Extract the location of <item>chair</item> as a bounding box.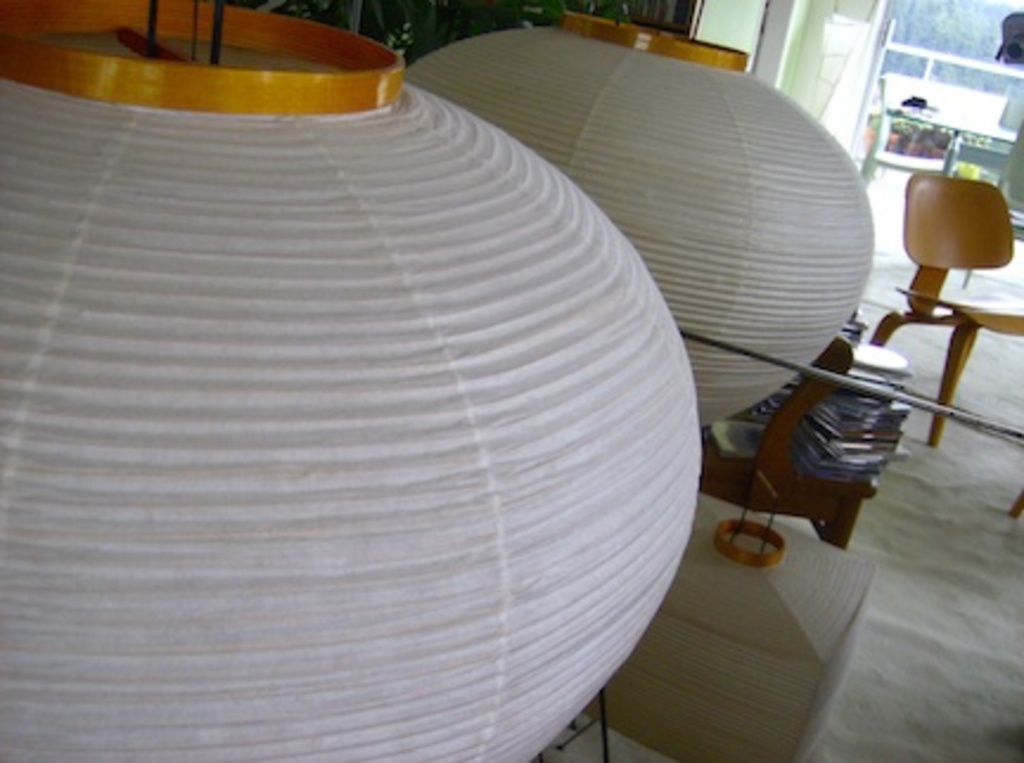
<region>889, 156, 1015, 441</region>.
